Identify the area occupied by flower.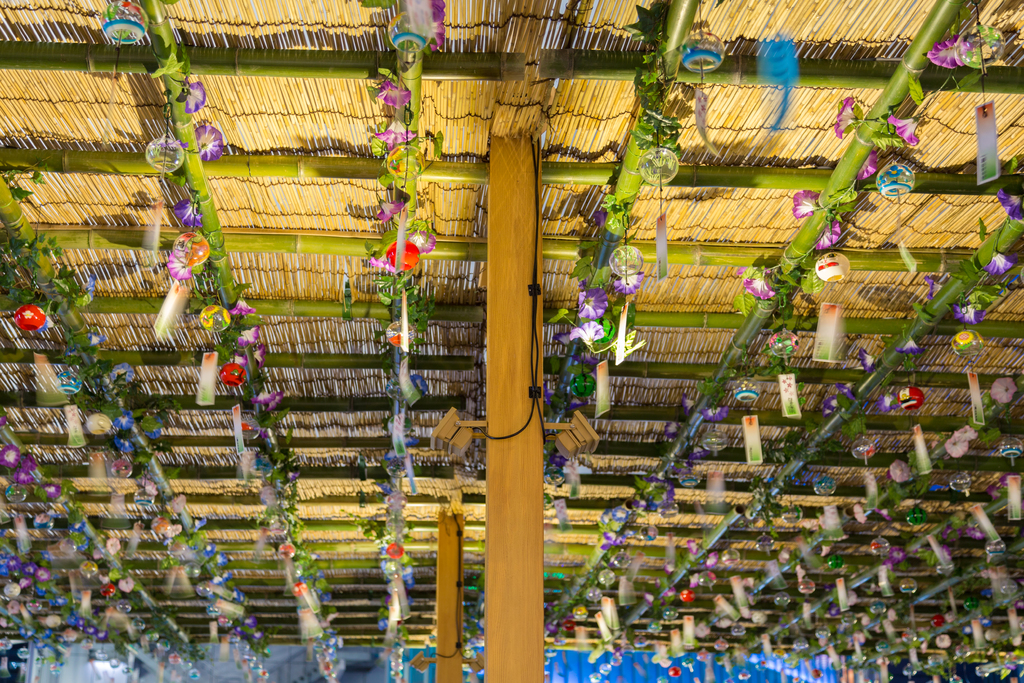
Area: box=[621, 272, 644, 300].
